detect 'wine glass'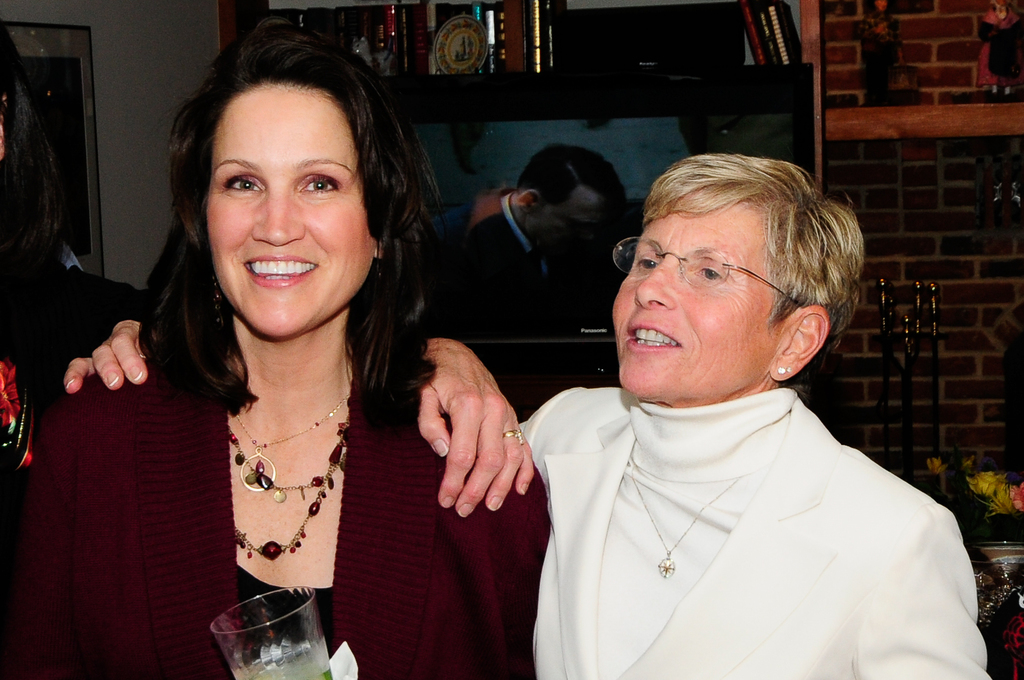
Rect(208, 585, 330, 679)
